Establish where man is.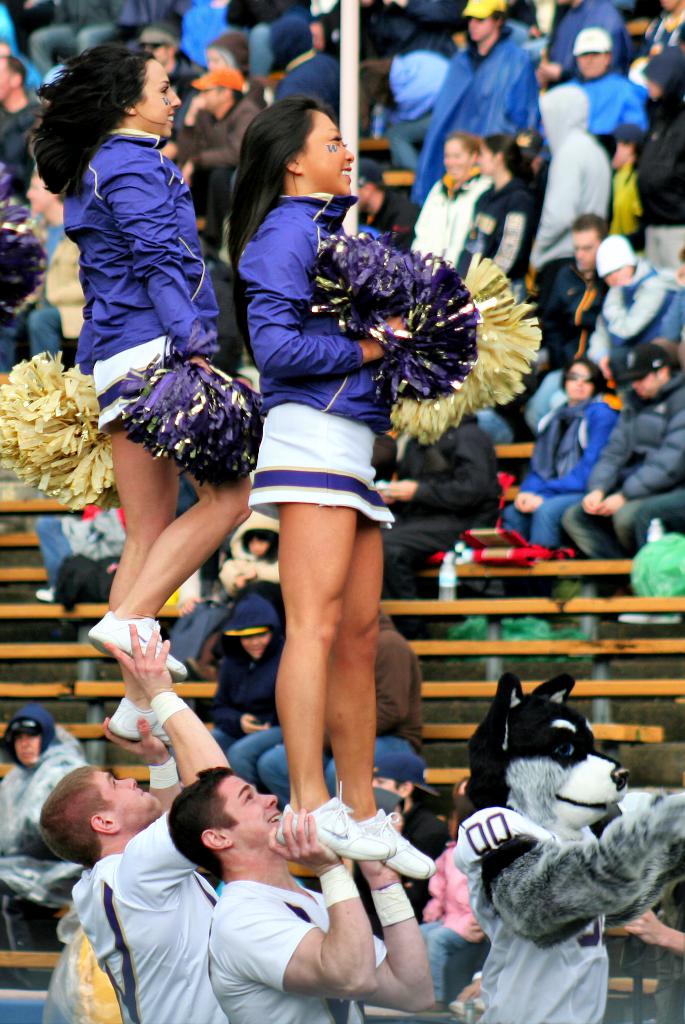
Established at {"x1": 412, "y1": 0, "x2": 534, "y2": 200}.
